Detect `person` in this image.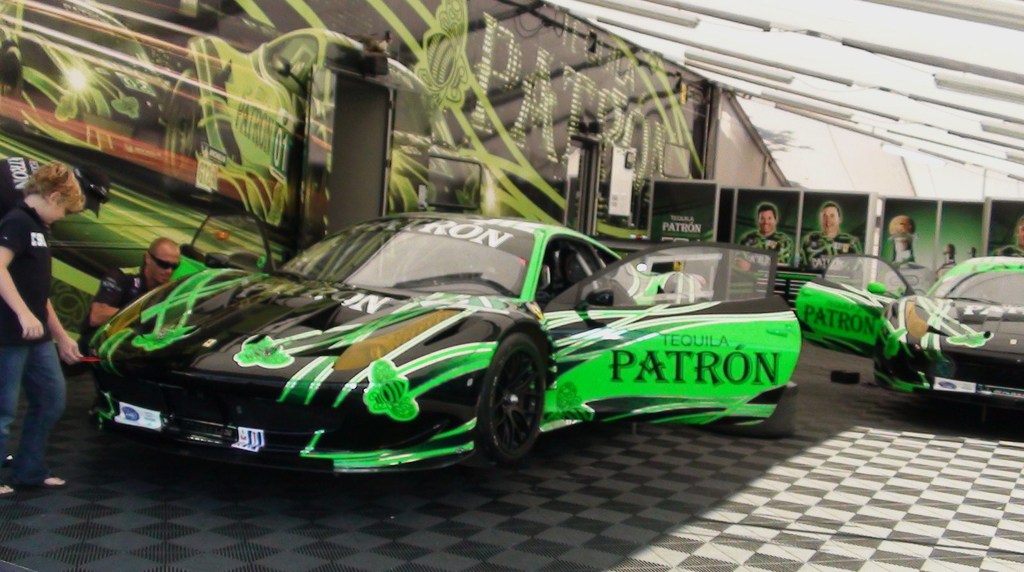
Detection: bbox=(84, 232, 189, 350).
